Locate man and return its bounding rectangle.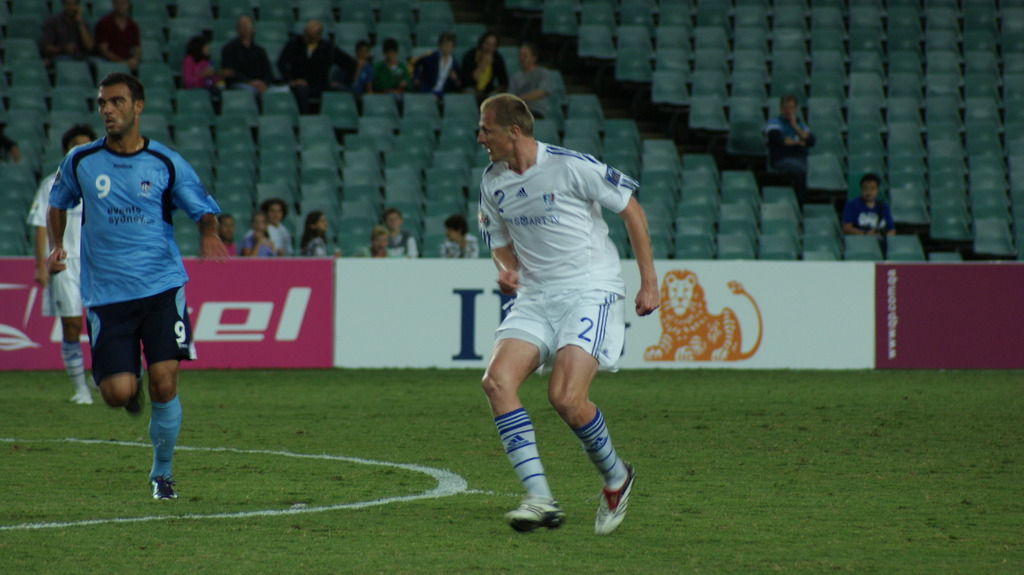
92 0 143 72.
